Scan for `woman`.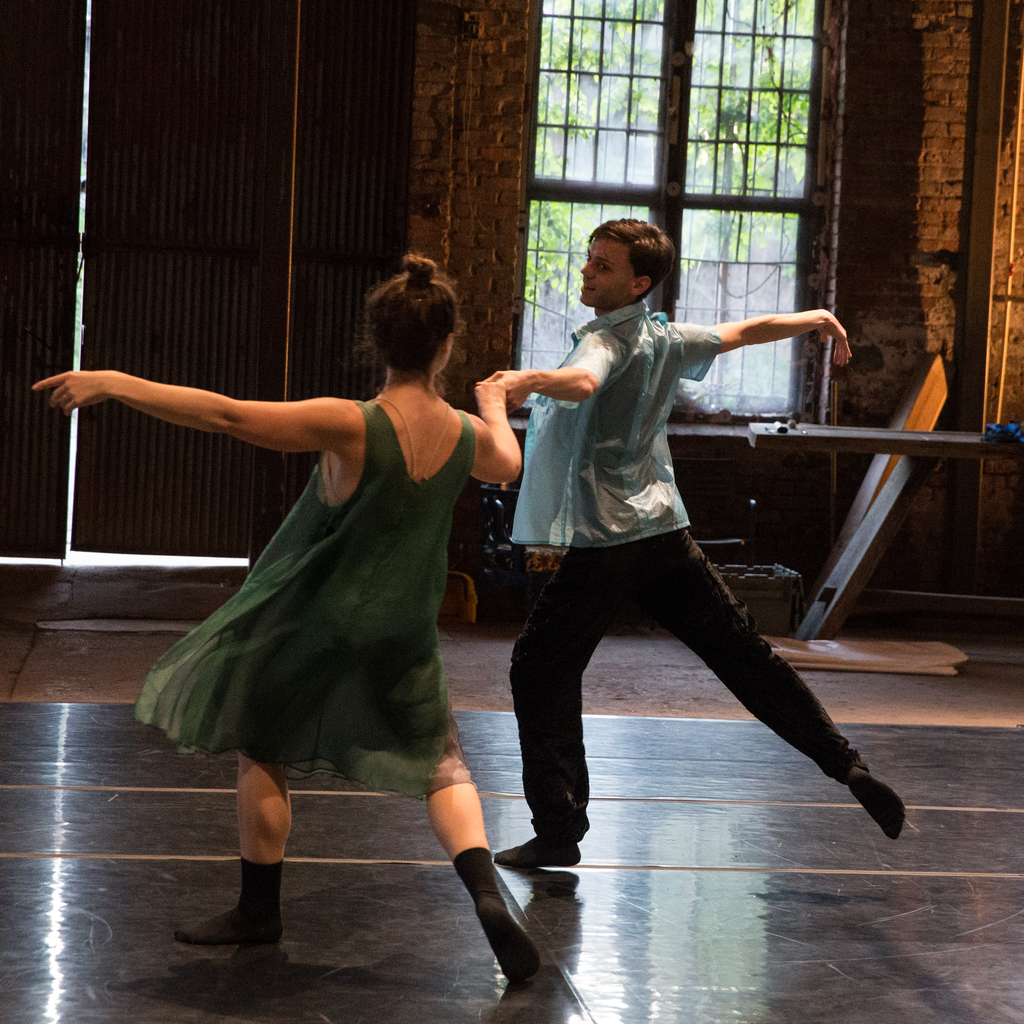
Scan result: box=[109, 284, 506, 920].
